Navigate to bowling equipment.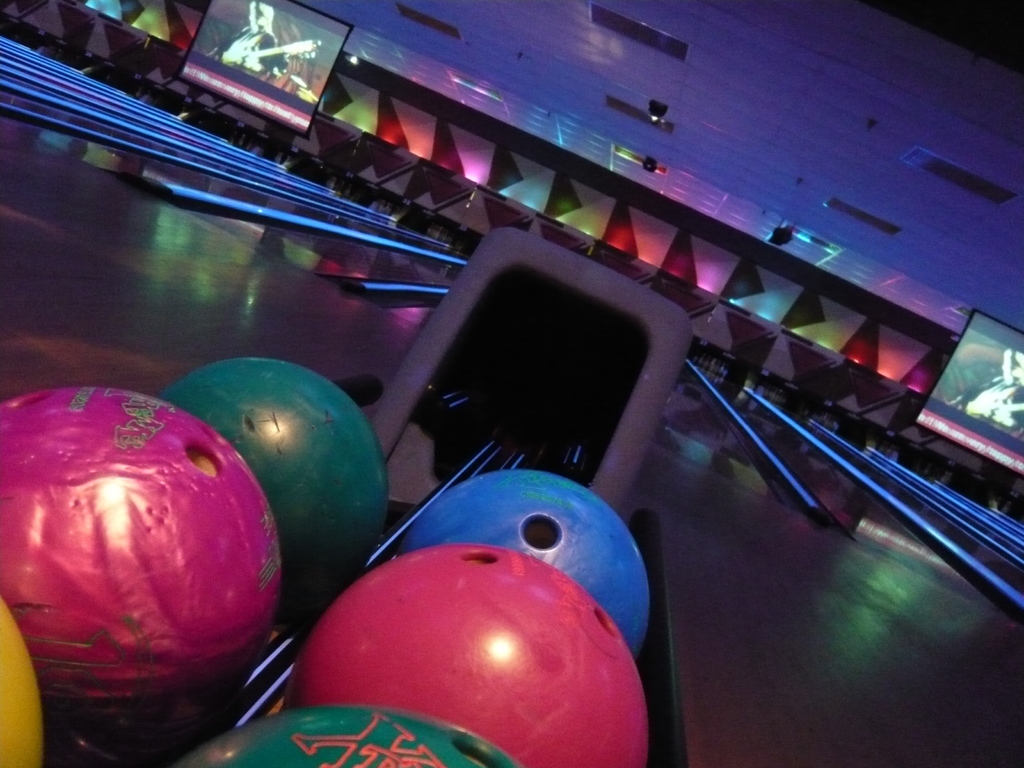
Navigation target: (164, 353, 394, 624).
